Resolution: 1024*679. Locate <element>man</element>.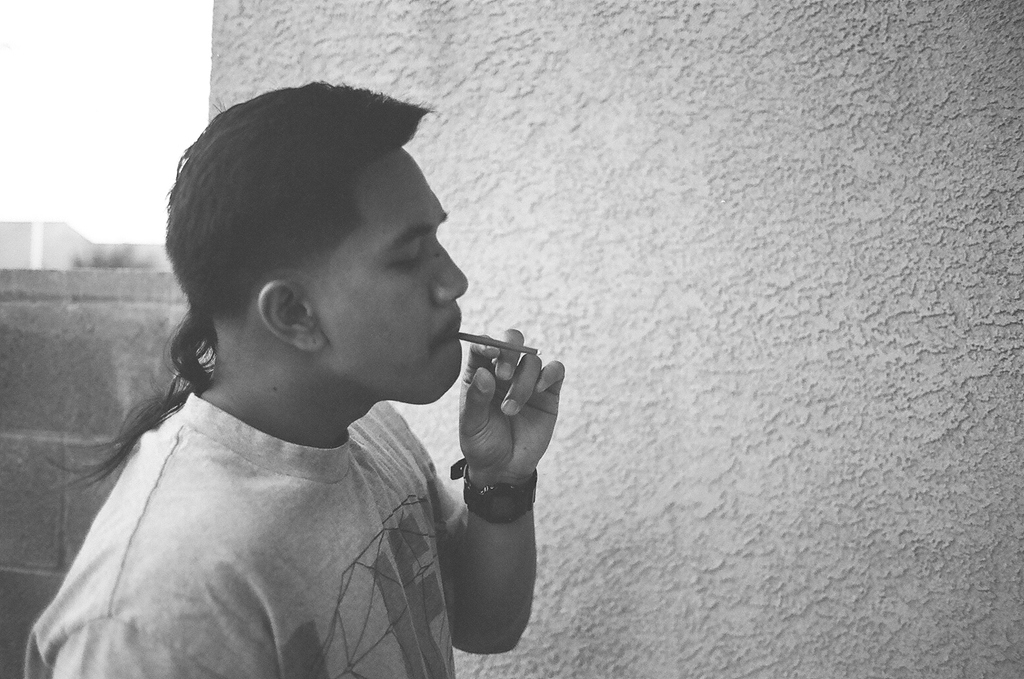
detection(50, 82, 626, 678).
